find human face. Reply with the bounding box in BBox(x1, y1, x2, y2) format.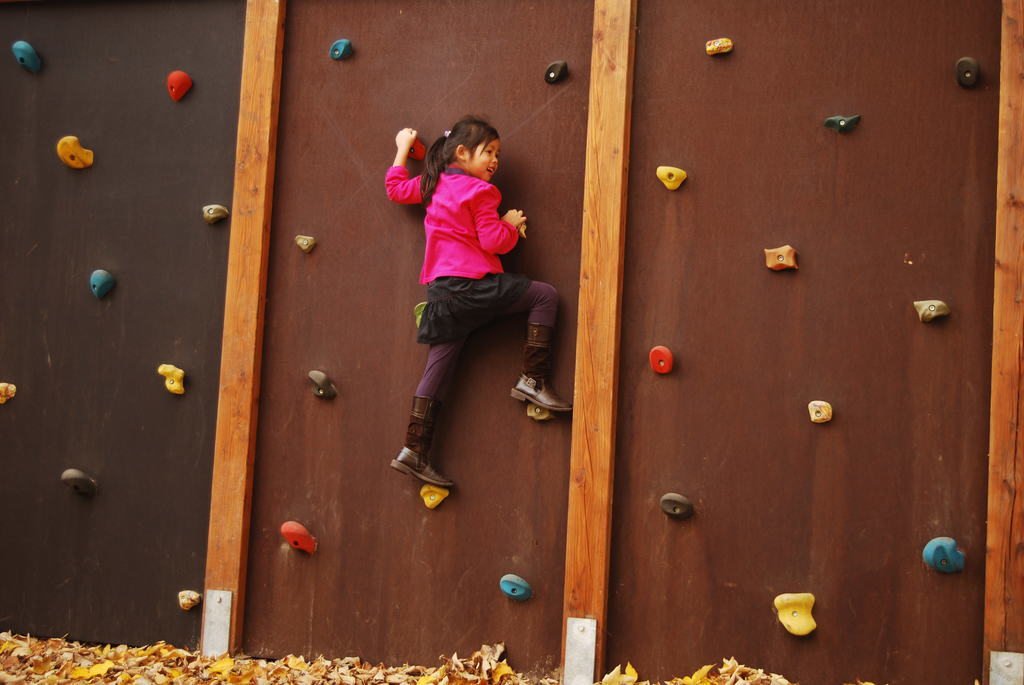
BBox(470, 131, 504, 177).
